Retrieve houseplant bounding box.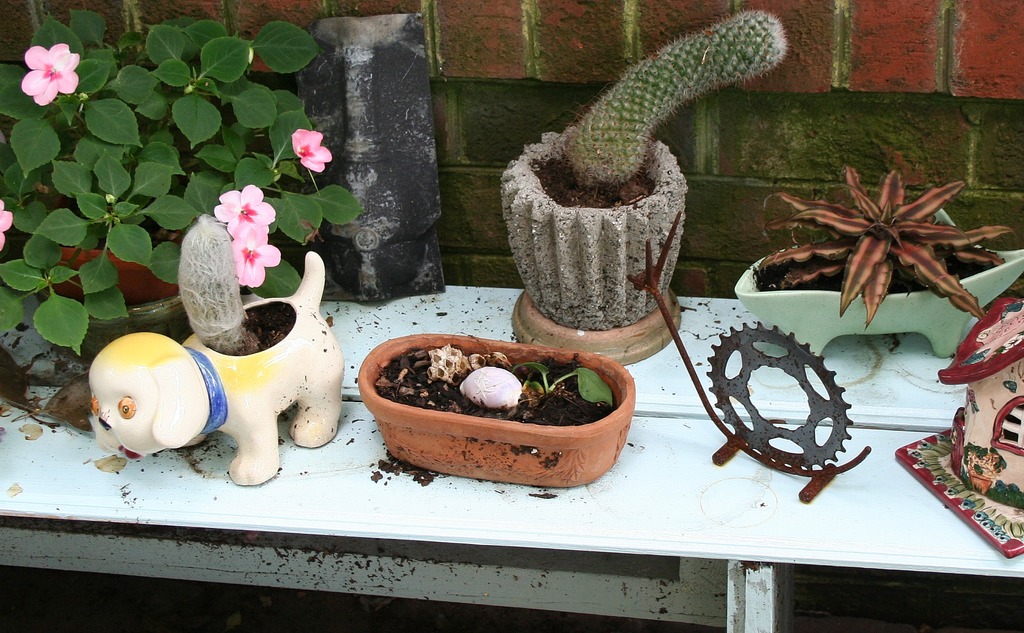
Bounding box: l=0, t=8, r=367, b=351.
